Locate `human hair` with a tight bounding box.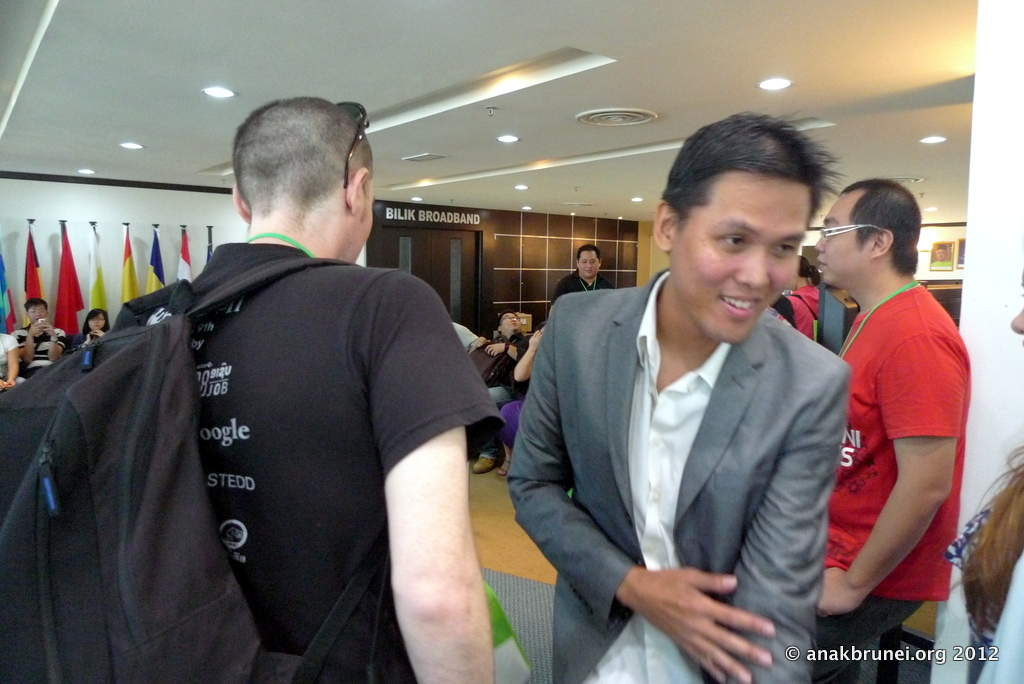
bbox=(225, 103, 370, 241).
